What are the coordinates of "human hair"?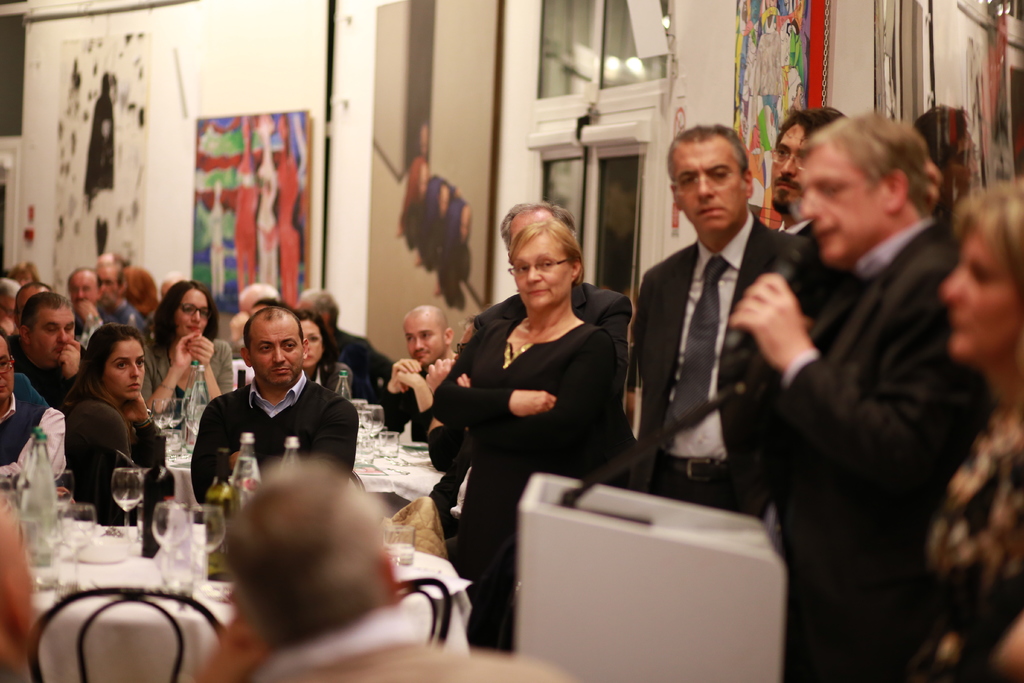
Rect(220, 456, 393, 653).
